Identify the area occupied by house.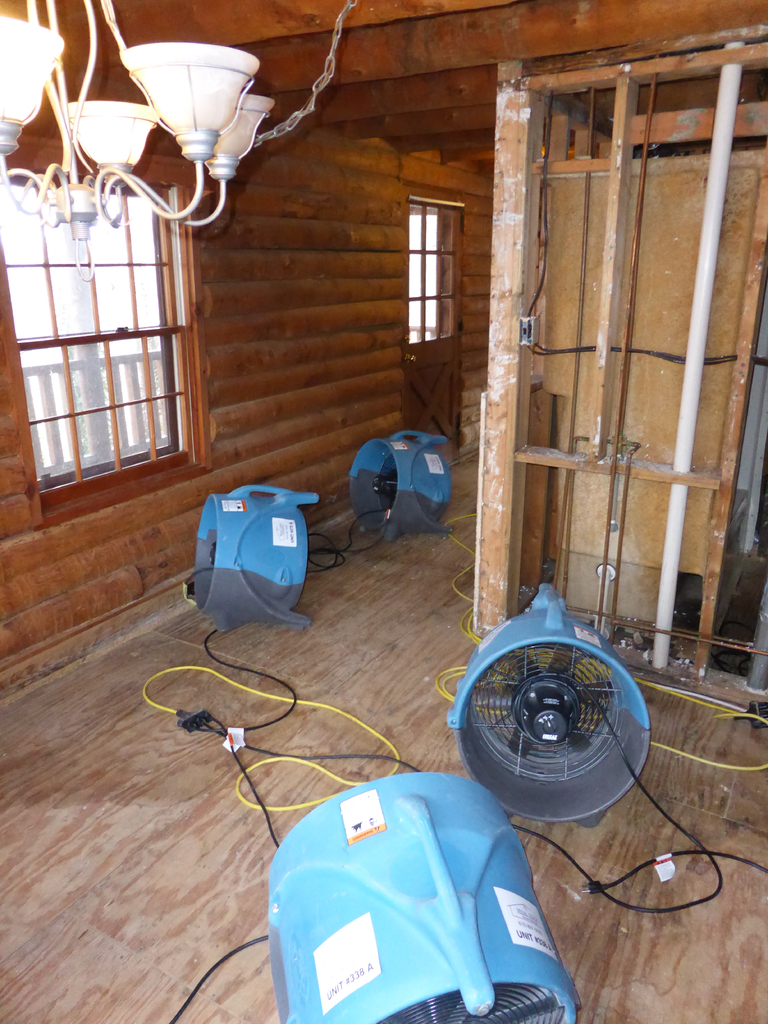
Area: x1=0 y1=0 x2=767 y2=1023.
